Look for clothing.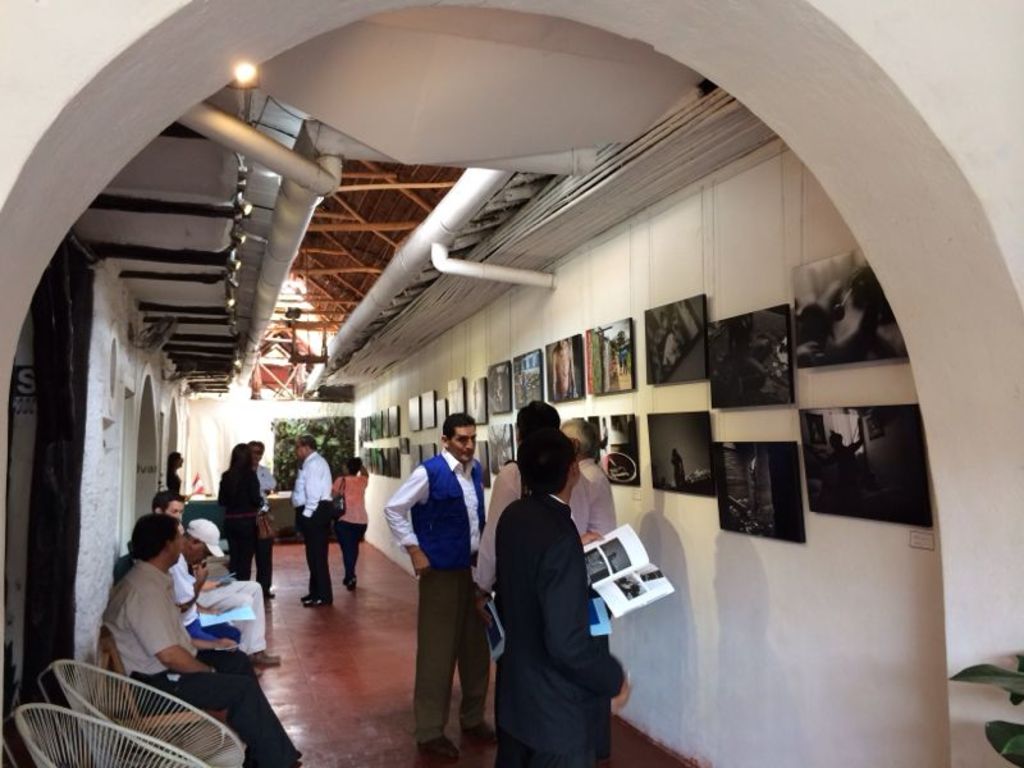
Found: 220, 463, 264, 570.
